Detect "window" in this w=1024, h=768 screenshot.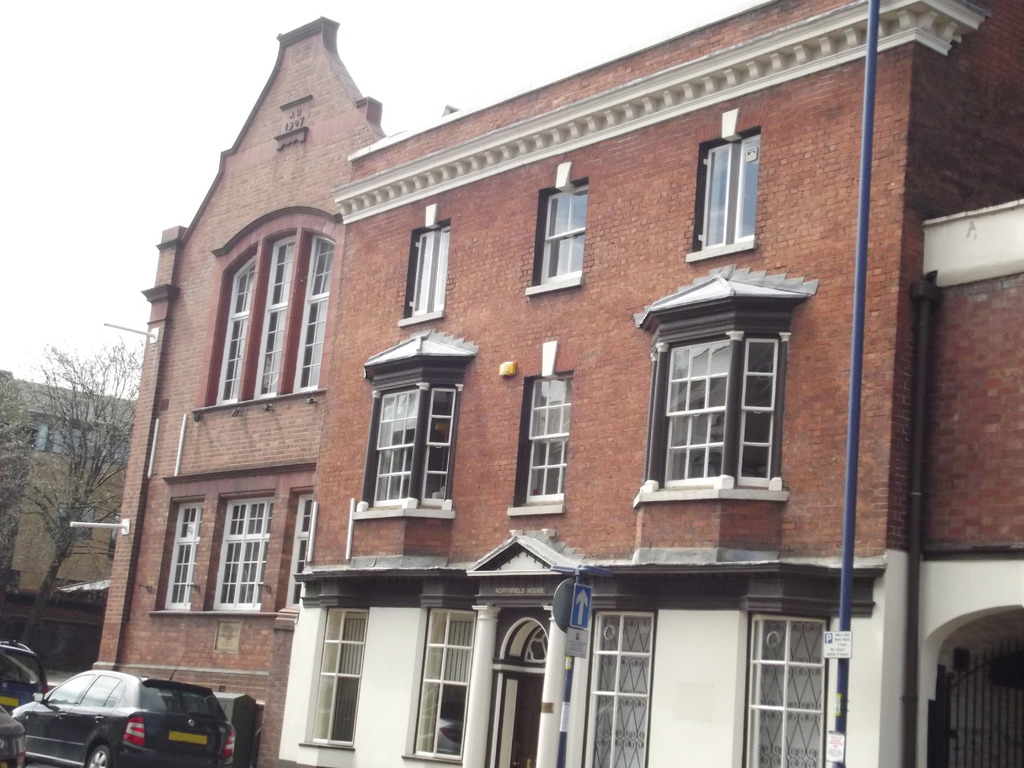
Detection: Rect(292, 233, 335, 394).
